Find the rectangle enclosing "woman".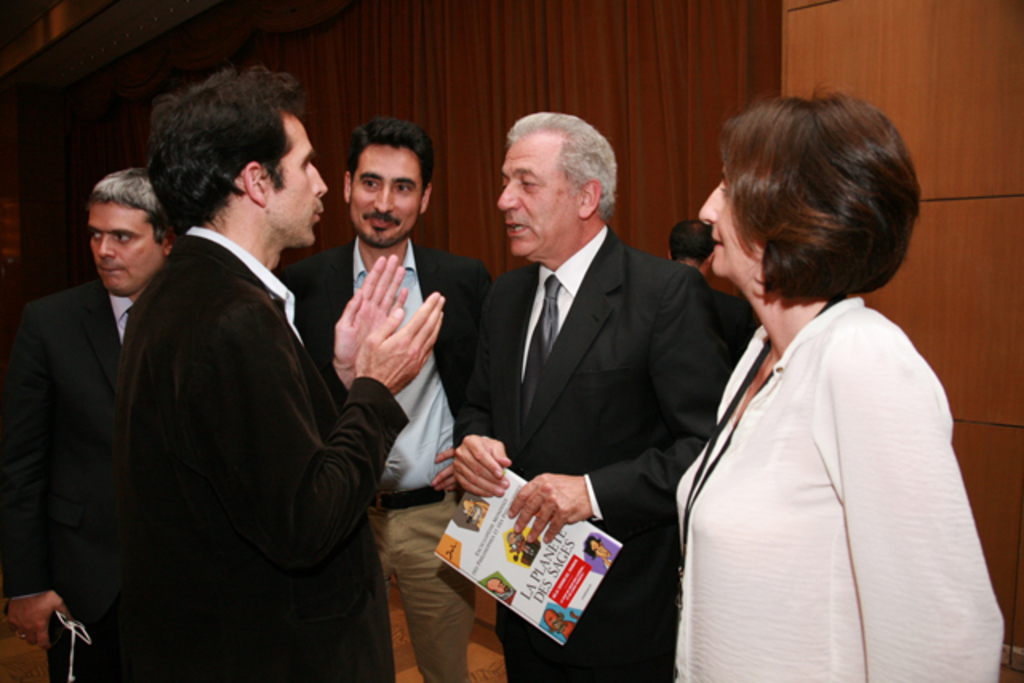
bbox(658, 85, 976, 675).
